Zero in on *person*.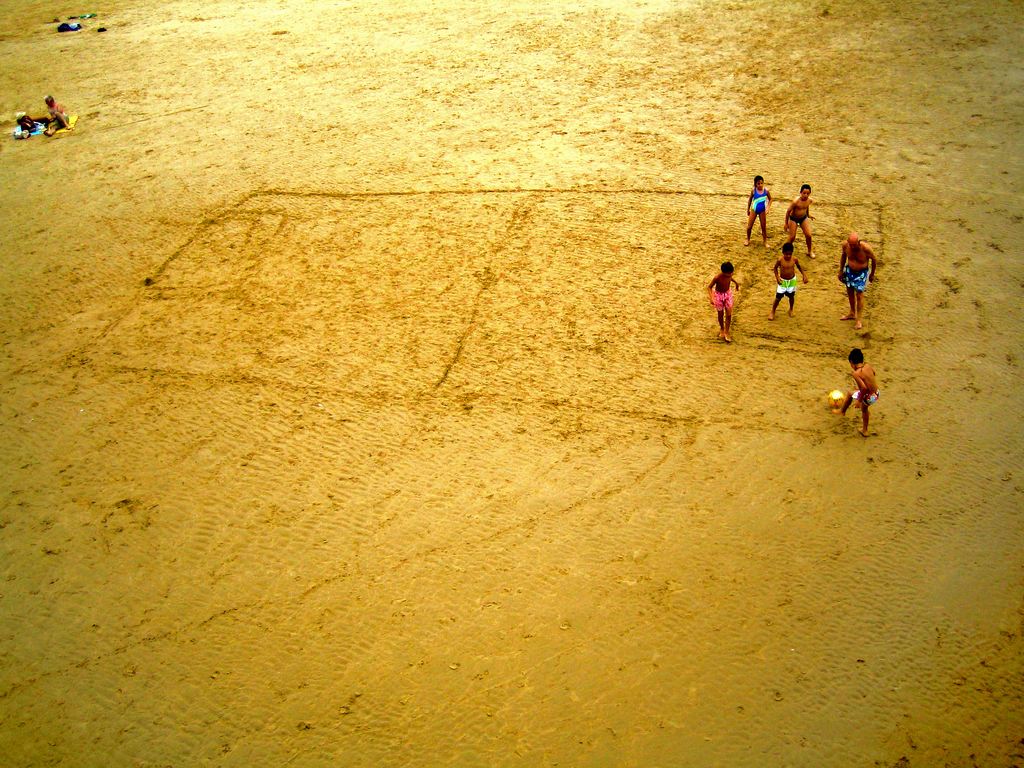
Zeroed in: [839,232,875,324].
